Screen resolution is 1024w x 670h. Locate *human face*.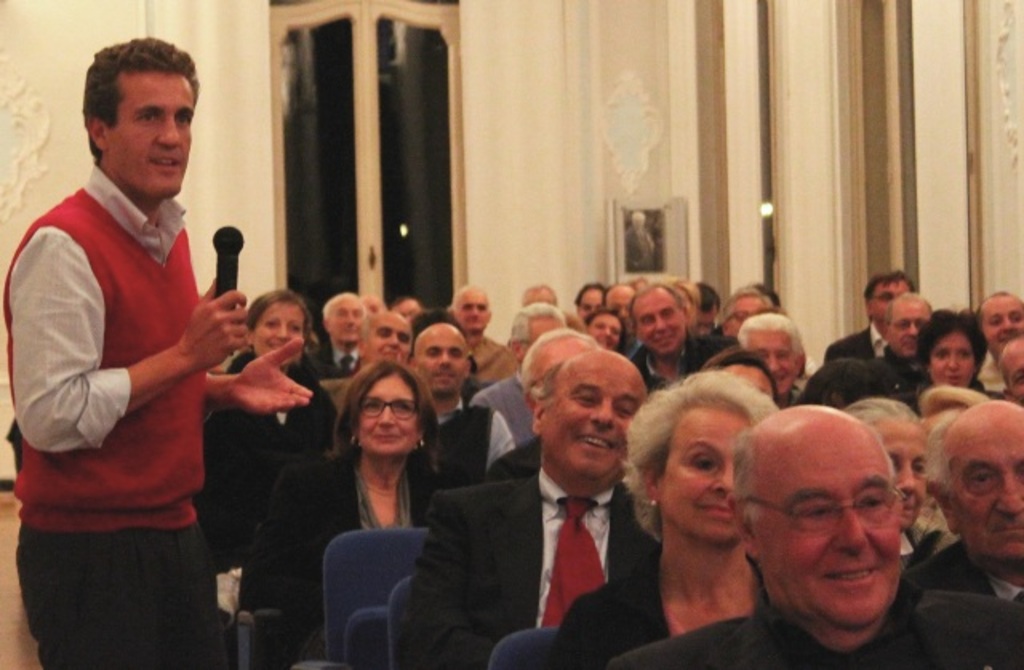
104/70/197/193.
